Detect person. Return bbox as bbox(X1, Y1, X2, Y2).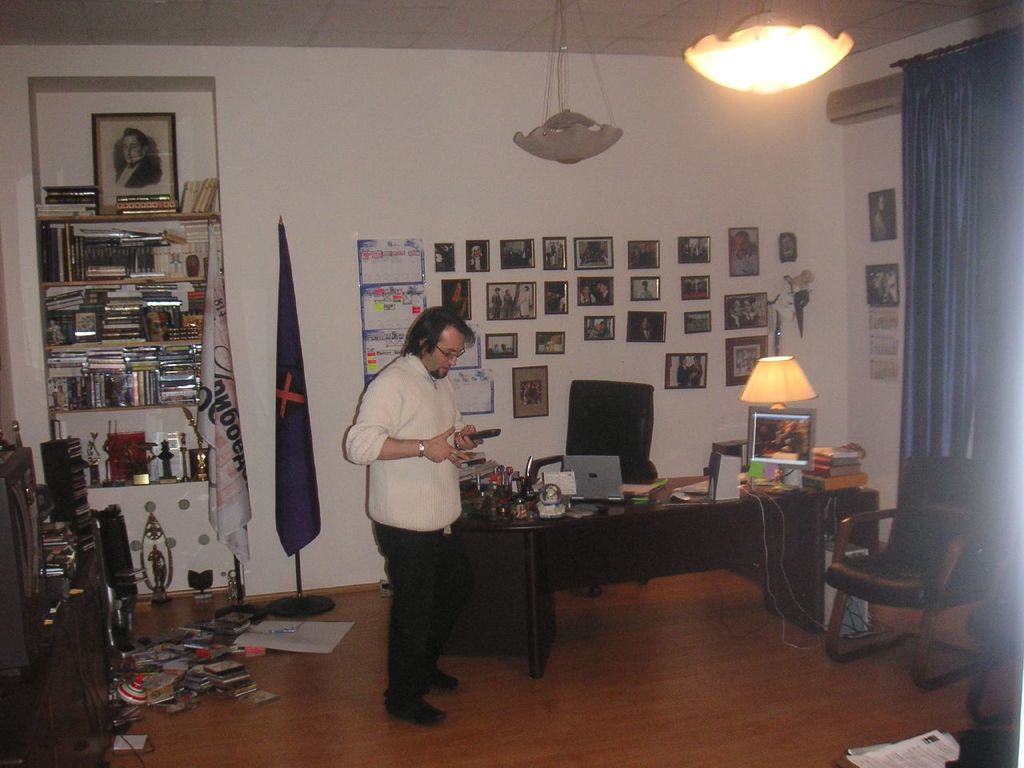
bbox(498, 291, 518, 314).
